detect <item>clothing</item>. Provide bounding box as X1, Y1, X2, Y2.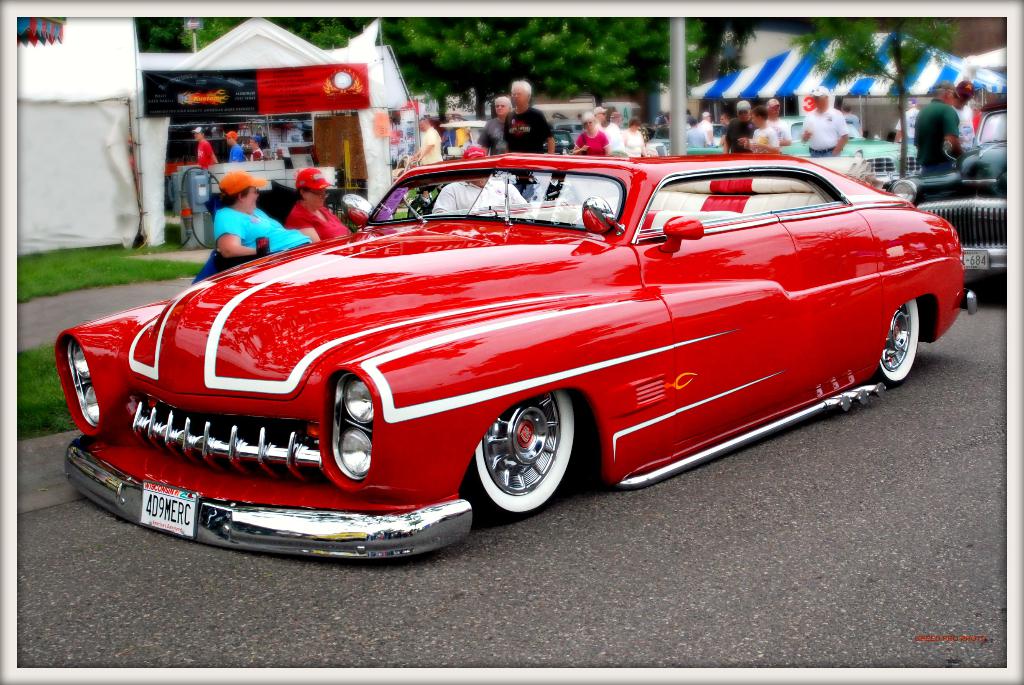
573, 133, 614, 156.
